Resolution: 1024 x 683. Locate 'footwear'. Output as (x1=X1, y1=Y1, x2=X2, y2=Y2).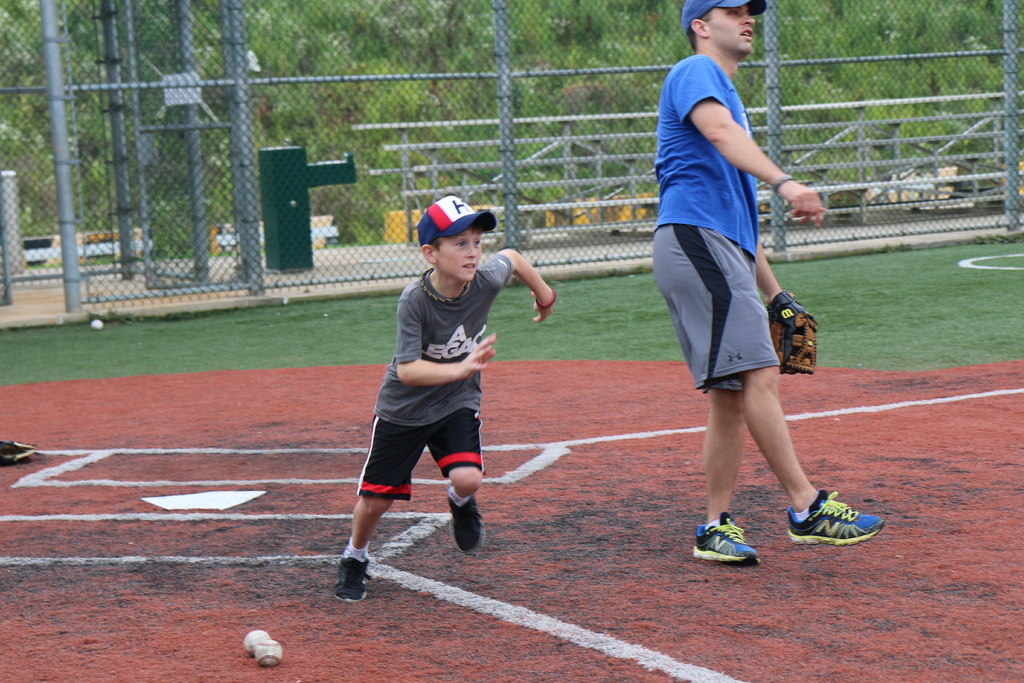
(x1=3, y1=432, x2=36, y2=462).
